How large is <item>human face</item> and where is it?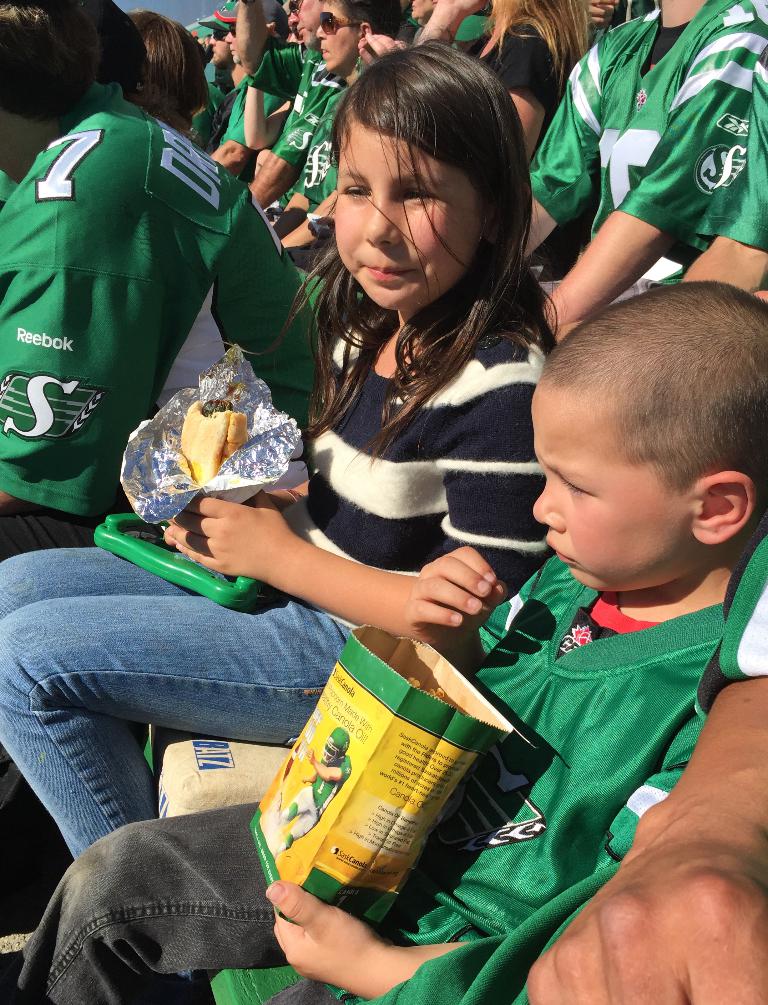
Bounding box: [left=531, top=392, right=689, bottom=596].
